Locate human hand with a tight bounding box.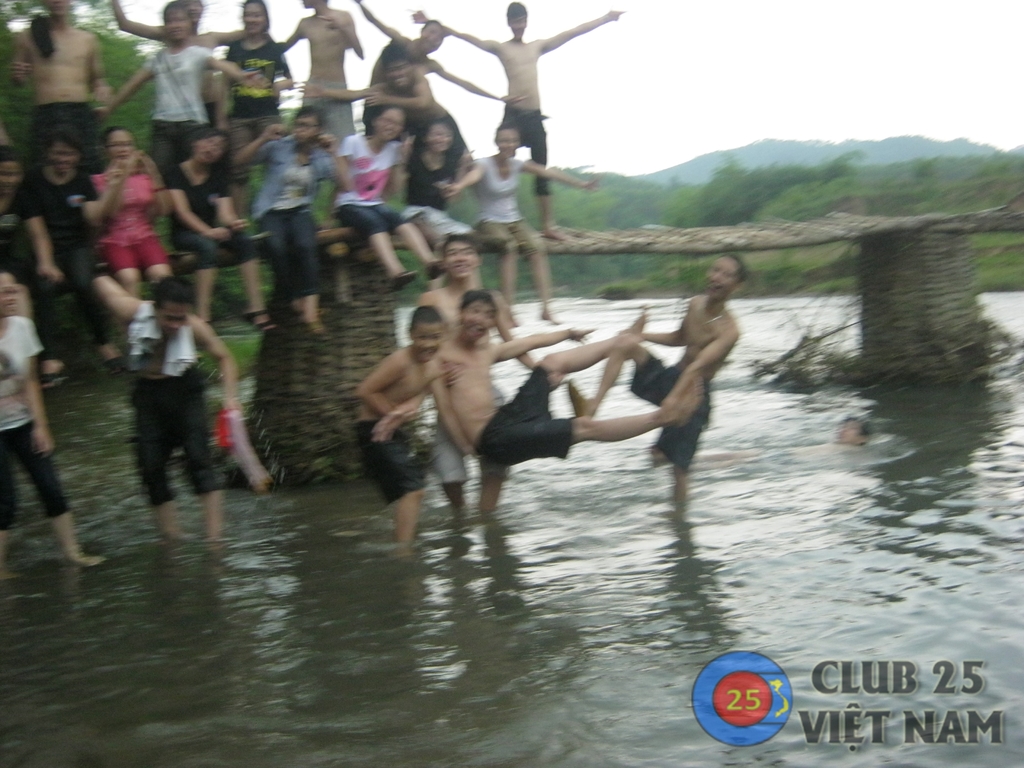
[88, 104, 111, 125].
